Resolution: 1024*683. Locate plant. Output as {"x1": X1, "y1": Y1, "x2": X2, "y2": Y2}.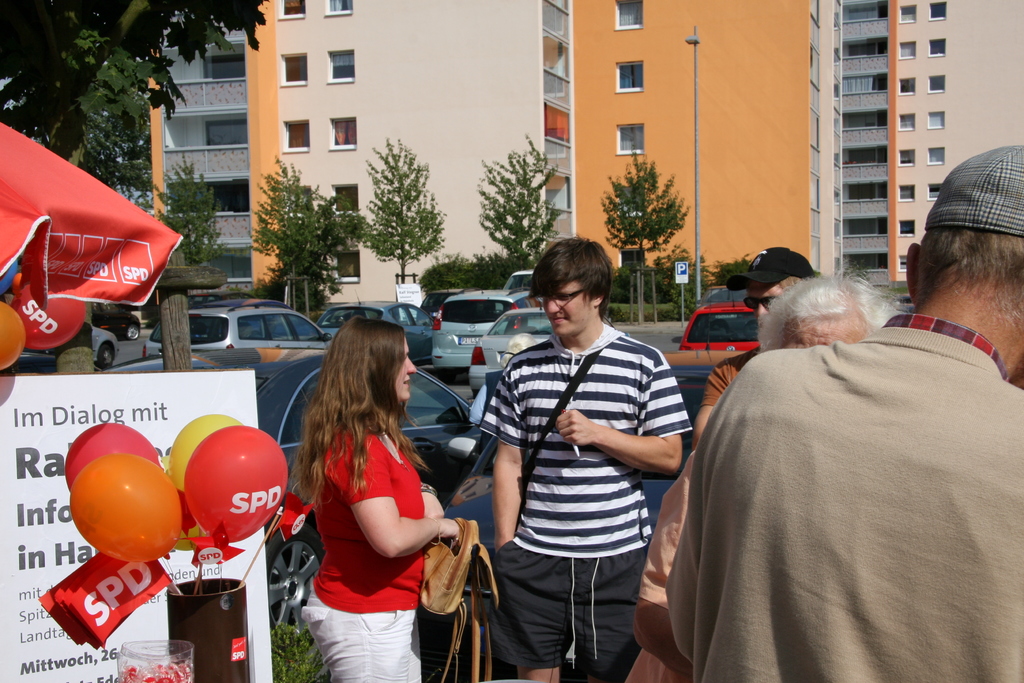
{"x1": 420, "y1": 251, "x2": 514, "y2": 315}.
